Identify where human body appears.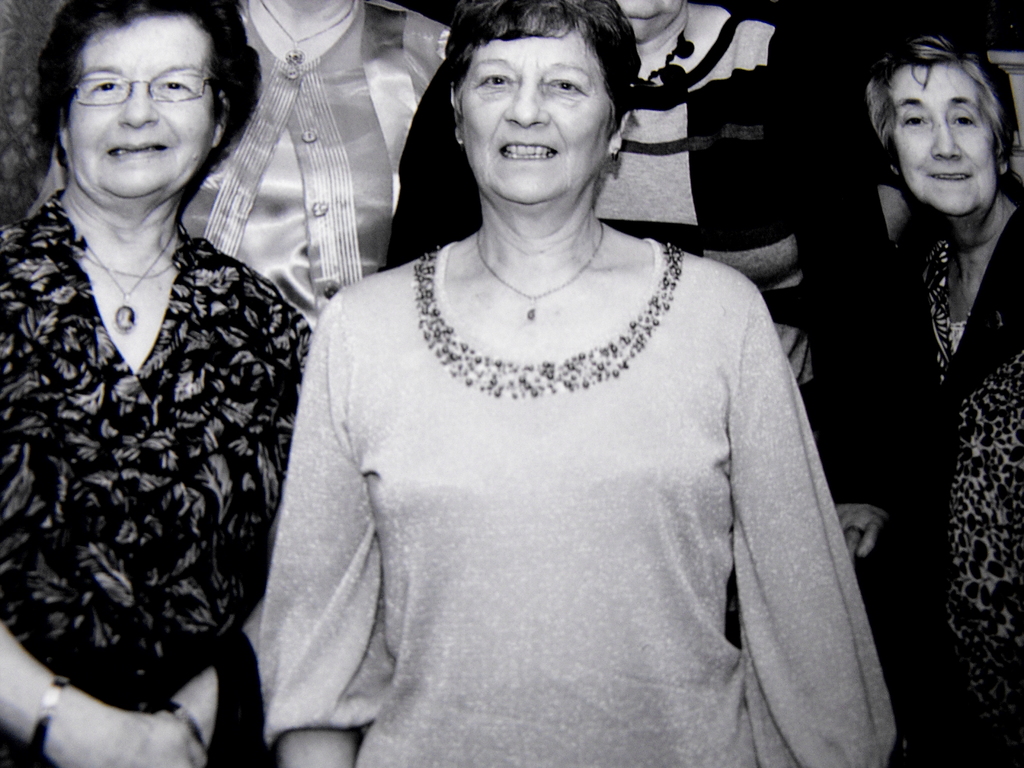
Appears at BBox(0, 0, 307, 767).
